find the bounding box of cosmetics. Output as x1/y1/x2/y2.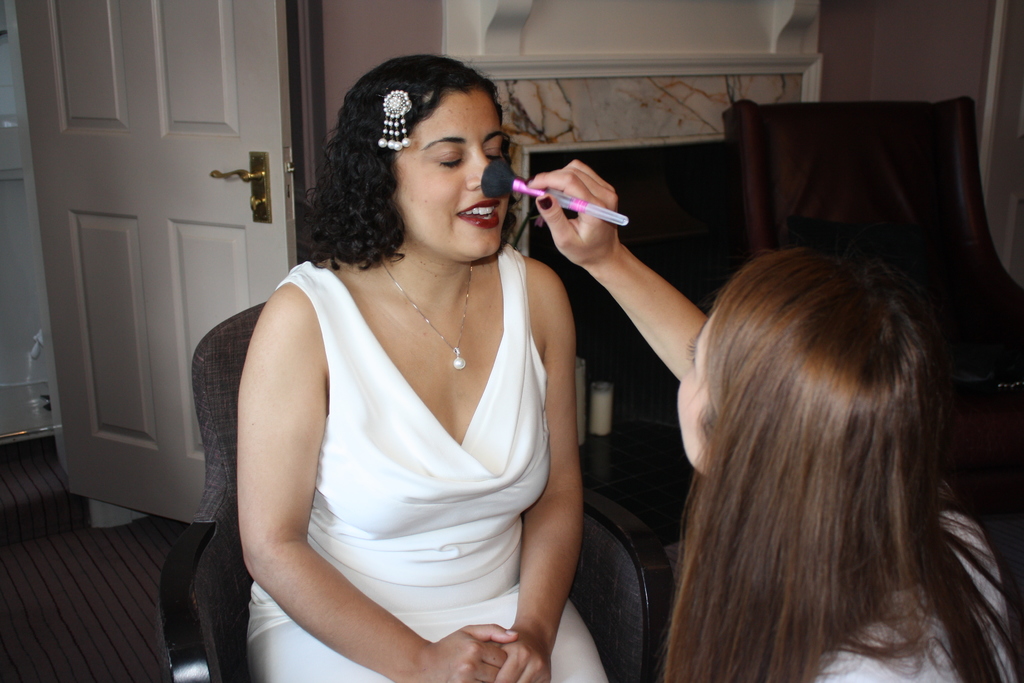
536/194/556/215.
